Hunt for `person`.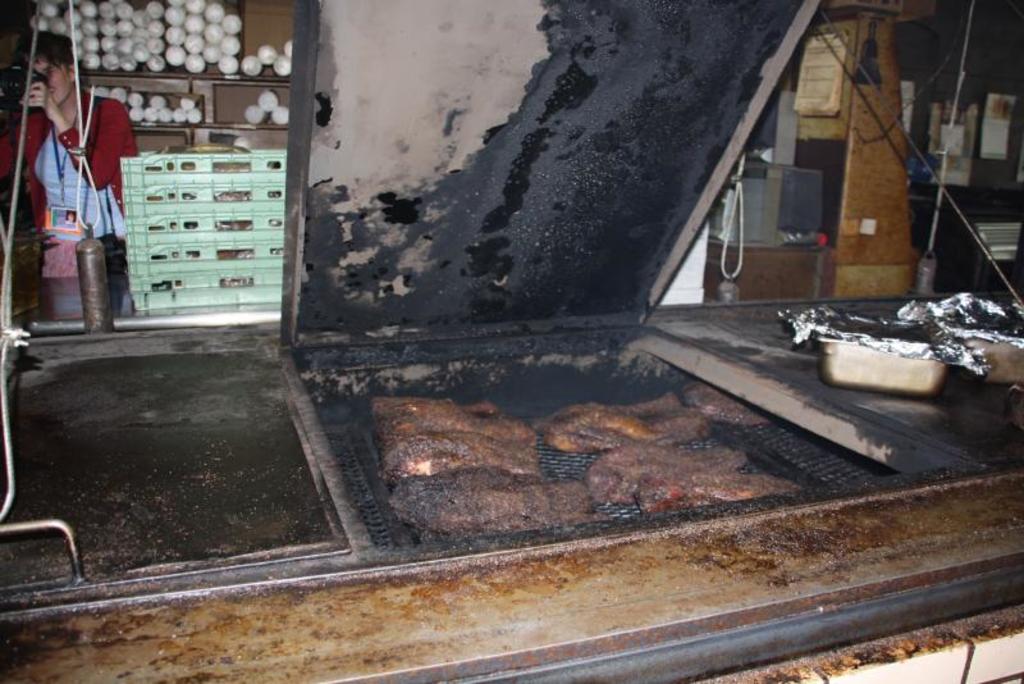
Hunted down at (24,35,119,320).
